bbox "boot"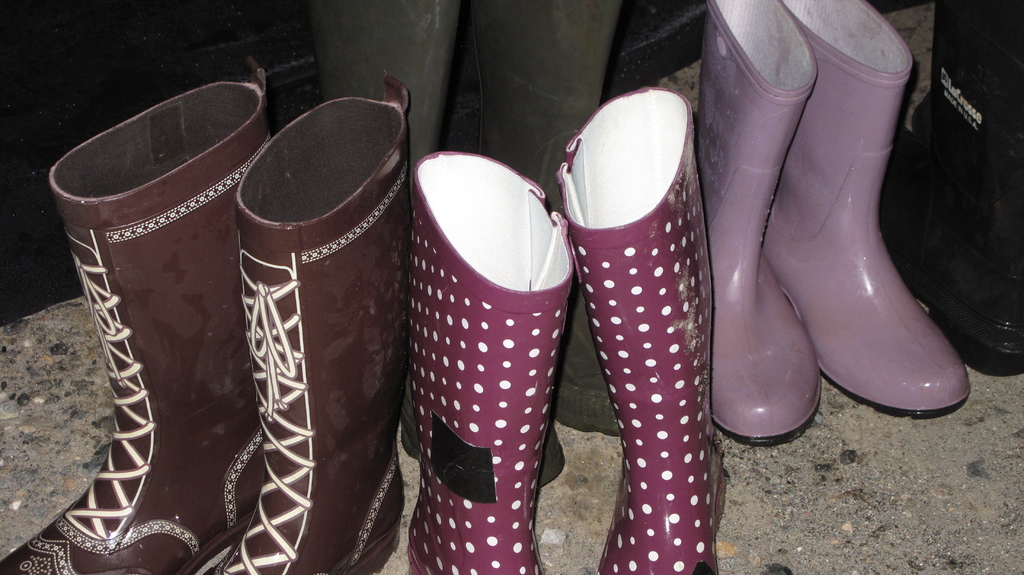
region(458, 0, 632, 439)
